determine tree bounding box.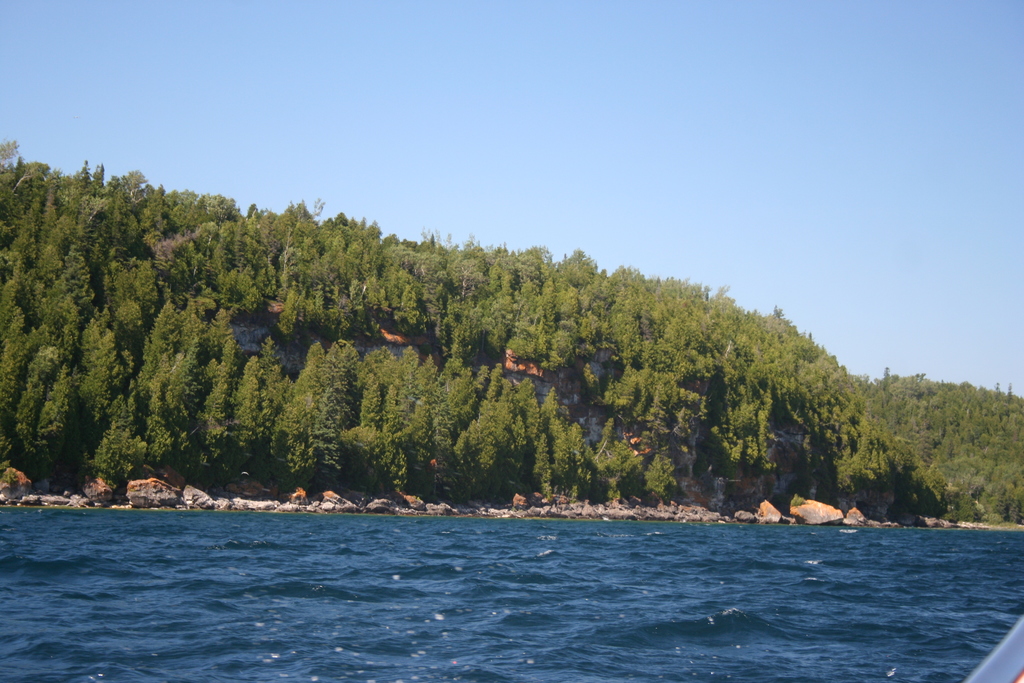
Determined: select_region(908, 375, 961, 497).
